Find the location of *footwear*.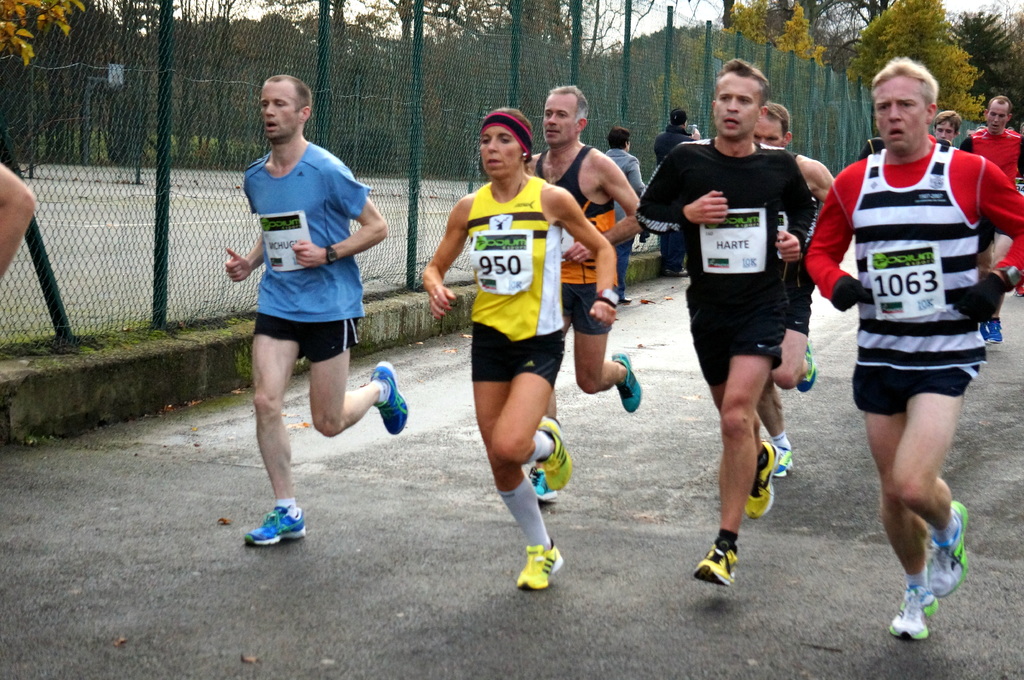
Location: (x1=363, y1=361, x2=405, y2=434).
